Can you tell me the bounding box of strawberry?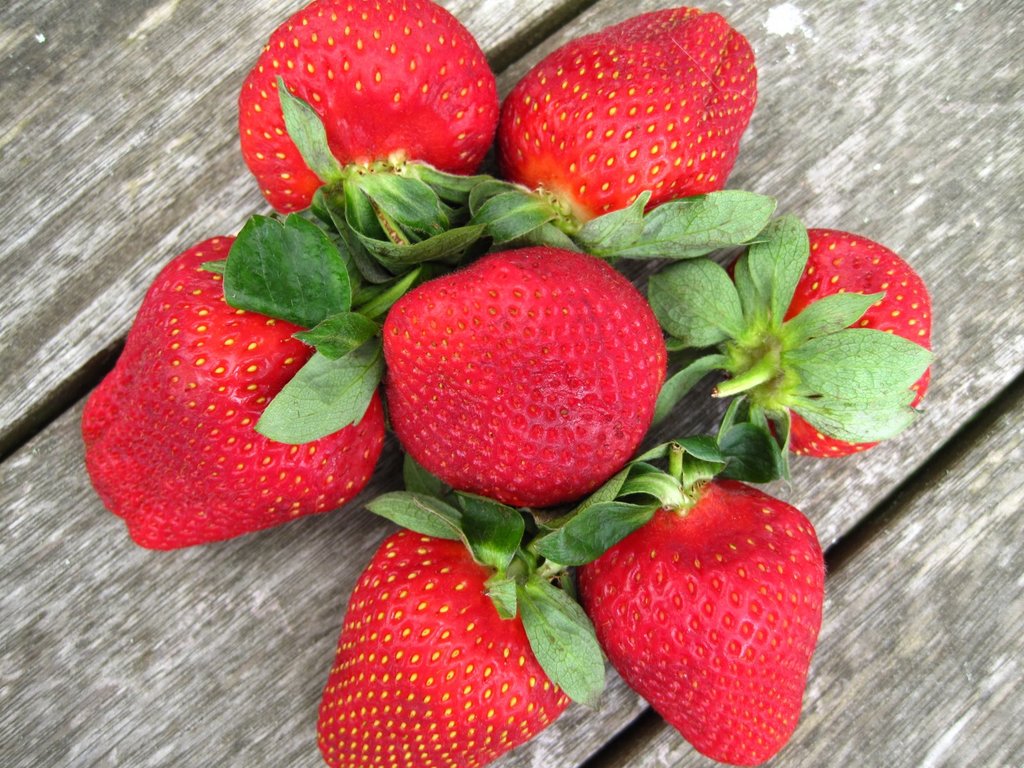
378:229:669:520.
